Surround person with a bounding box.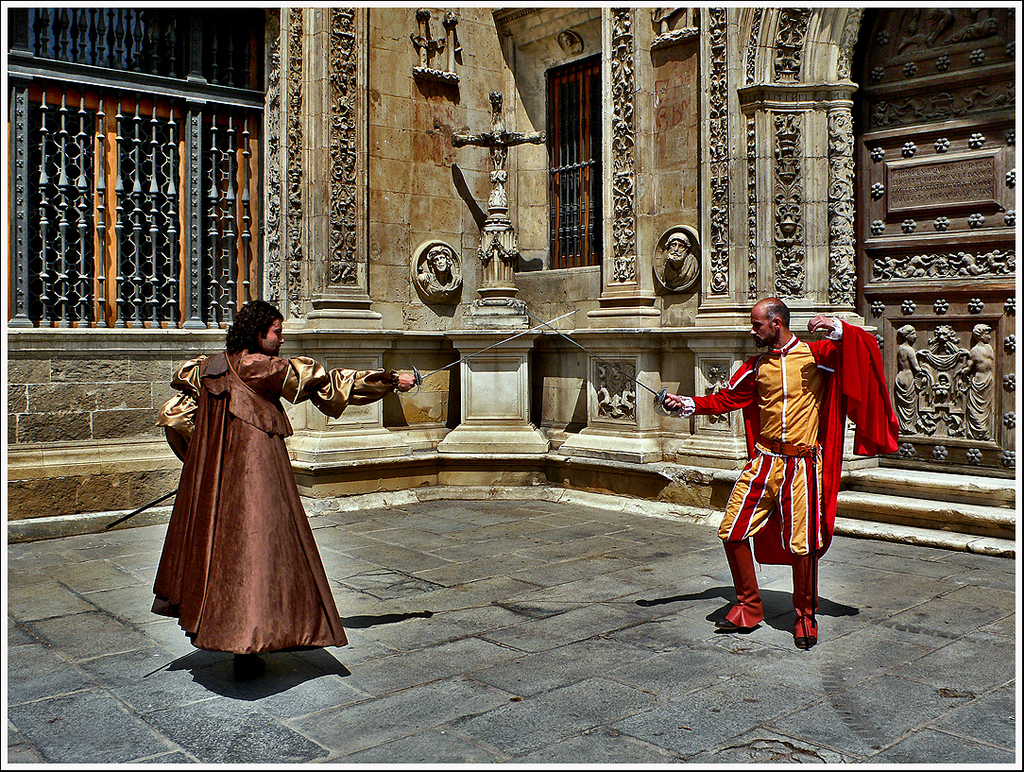
(655,231,699,292).
